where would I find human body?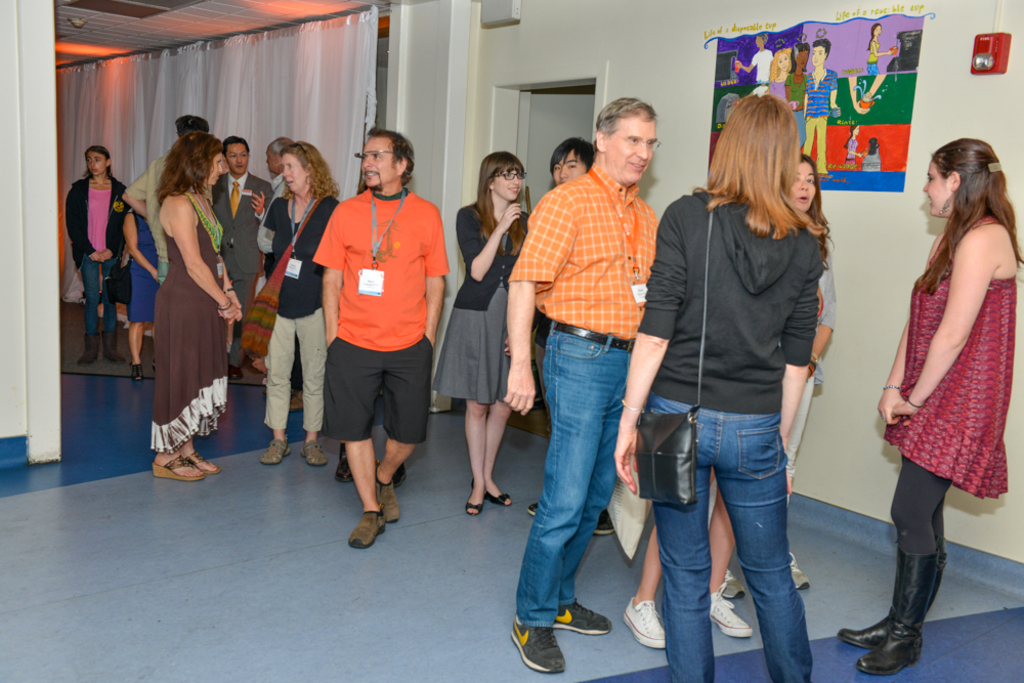
At locate(546, 132, 597, 189).
